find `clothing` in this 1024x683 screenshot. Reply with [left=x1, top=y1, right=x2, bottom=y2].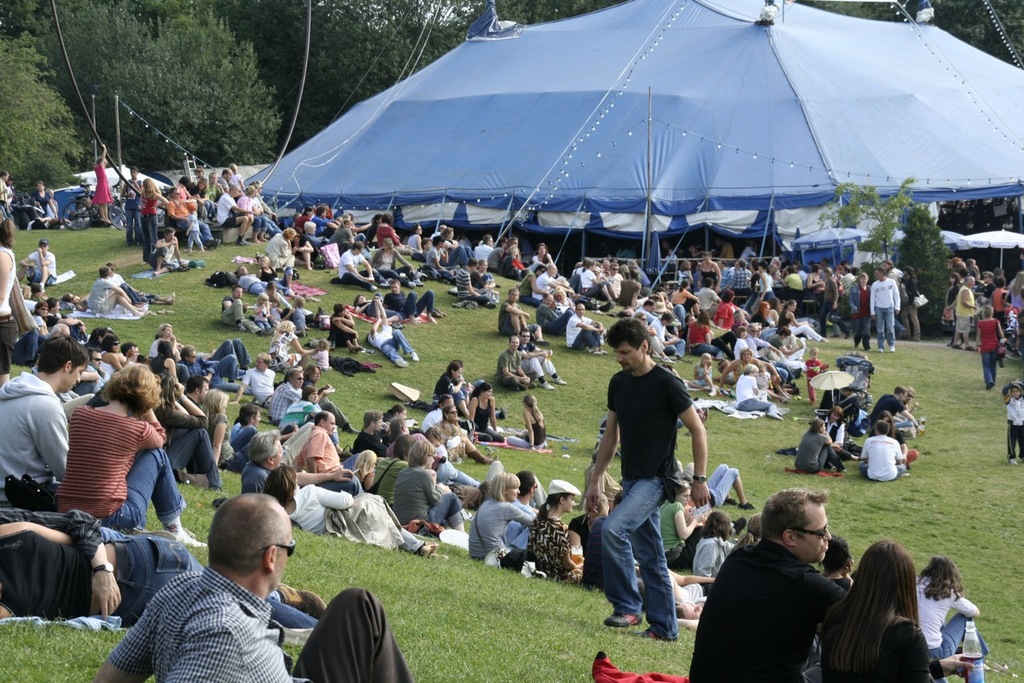
[left=868, top=269, right=905, bottom=351].
